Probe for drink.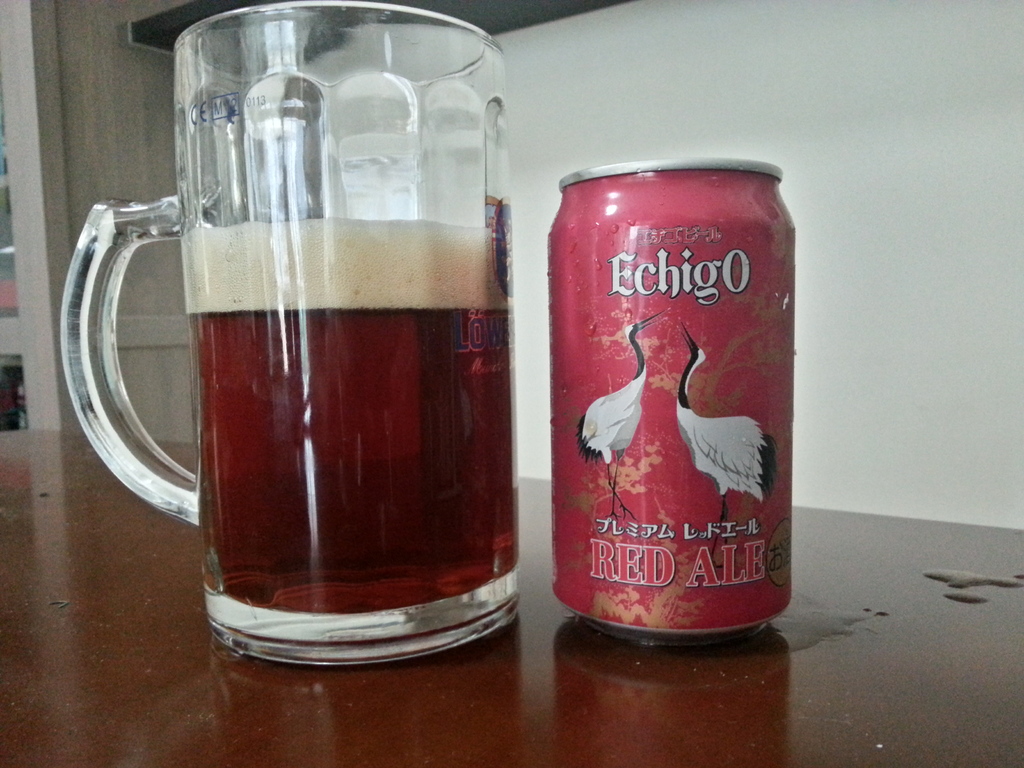
Probe result: l=526, t=149, r=787, b=657.
